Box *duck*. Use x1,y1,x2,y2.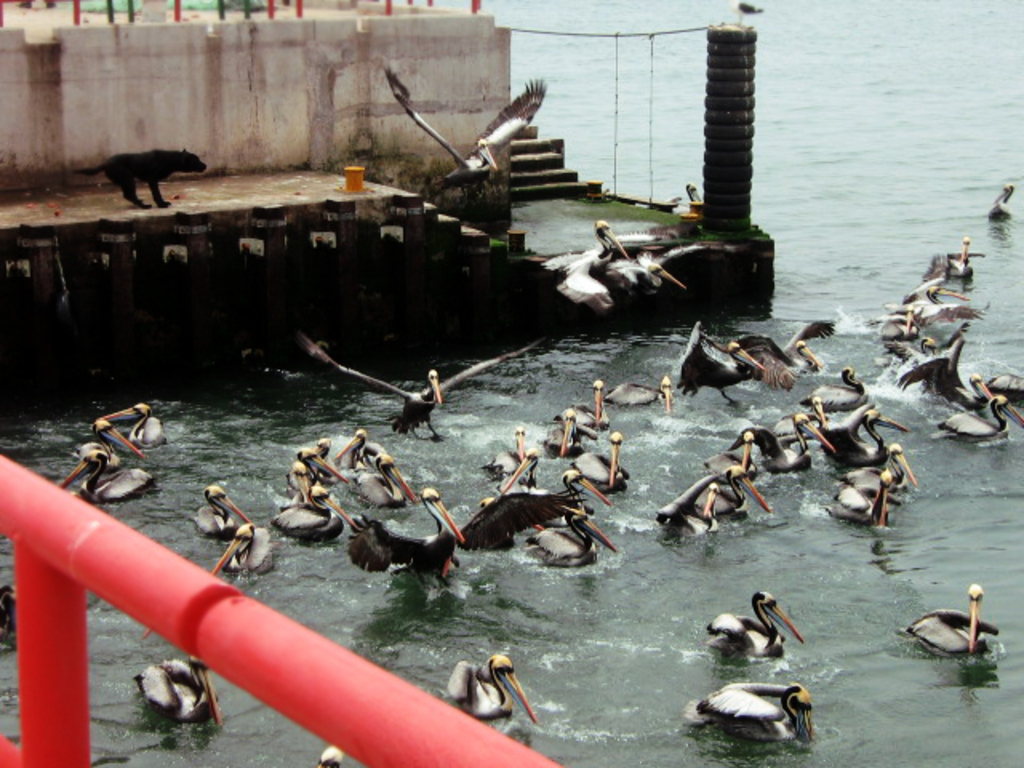
698,432,768,491.
